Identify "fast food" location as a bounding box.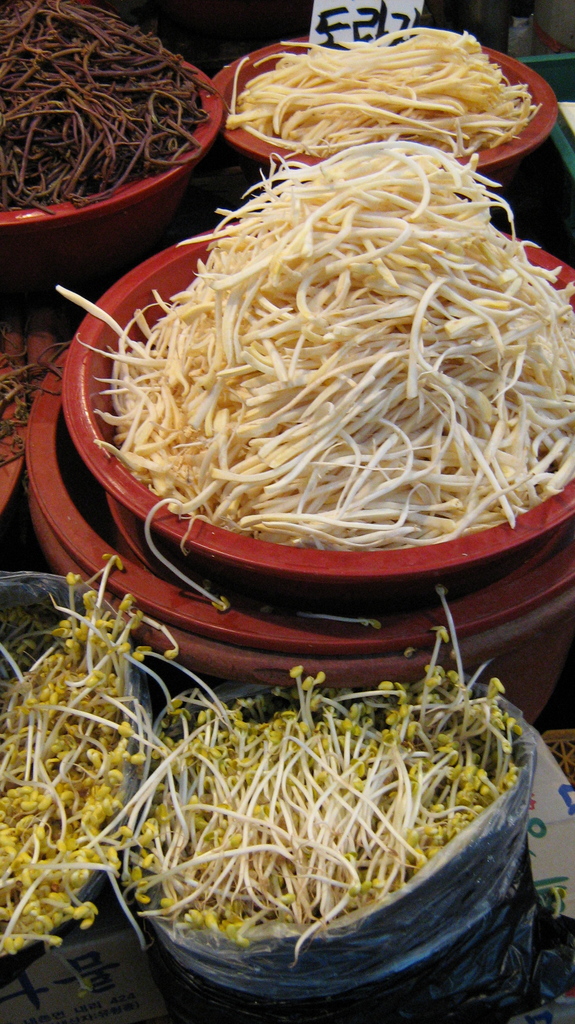
<region>225, 22, 545, 141</region>.
